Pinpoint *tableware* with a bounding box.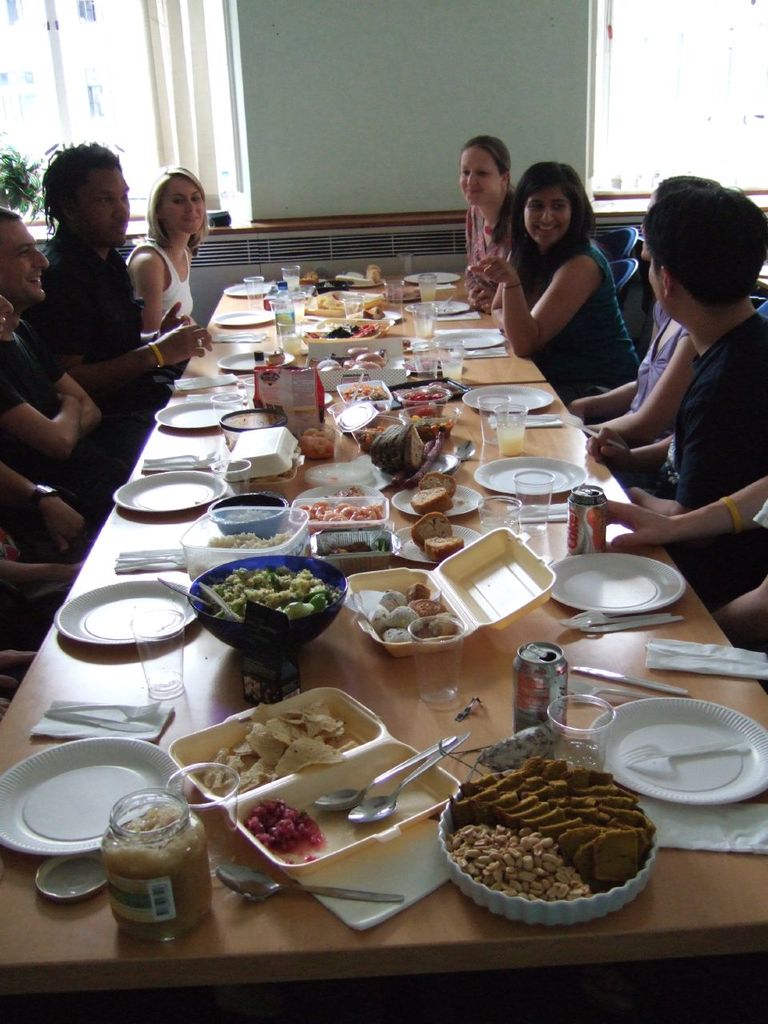
region(472, 494, 522, 533).
